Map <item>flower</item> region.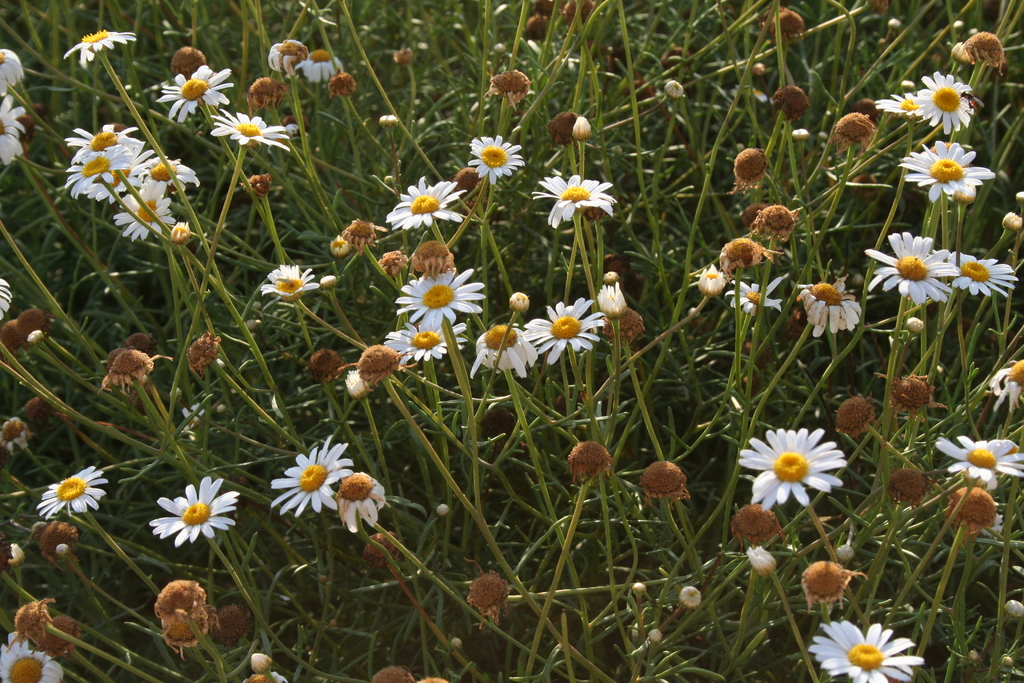
Mapped to 374, 245, 407, 279.
